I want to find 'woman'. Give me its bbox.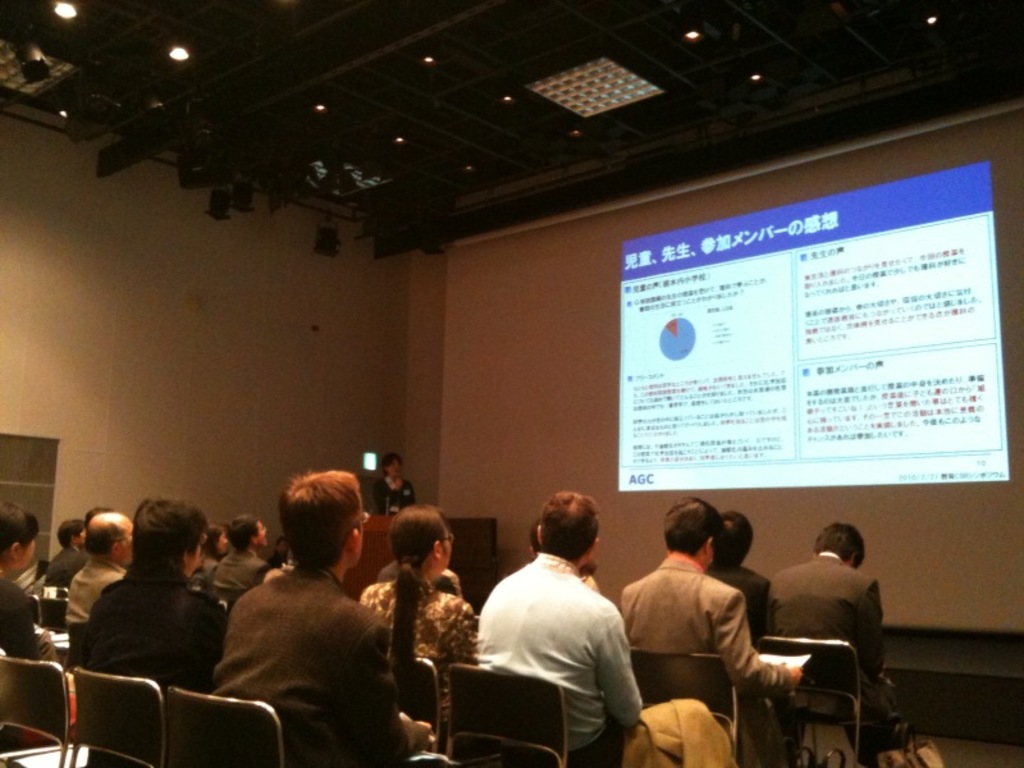
<box>362,498,484,730</box>.
